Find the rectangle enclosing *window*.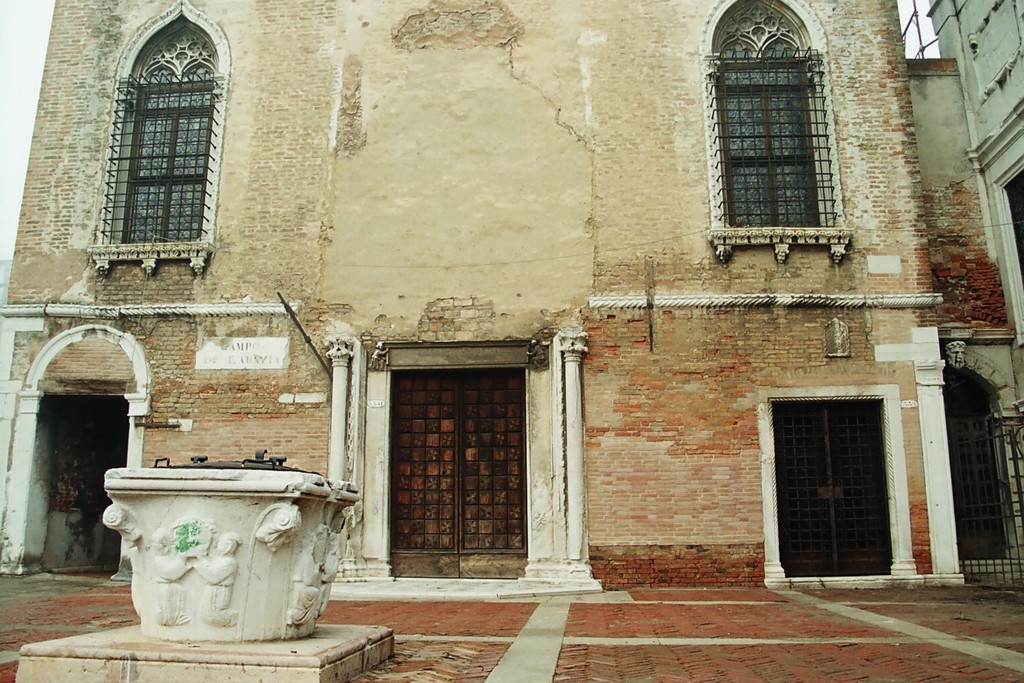
<region>717, 2, 807, 228</region>.
